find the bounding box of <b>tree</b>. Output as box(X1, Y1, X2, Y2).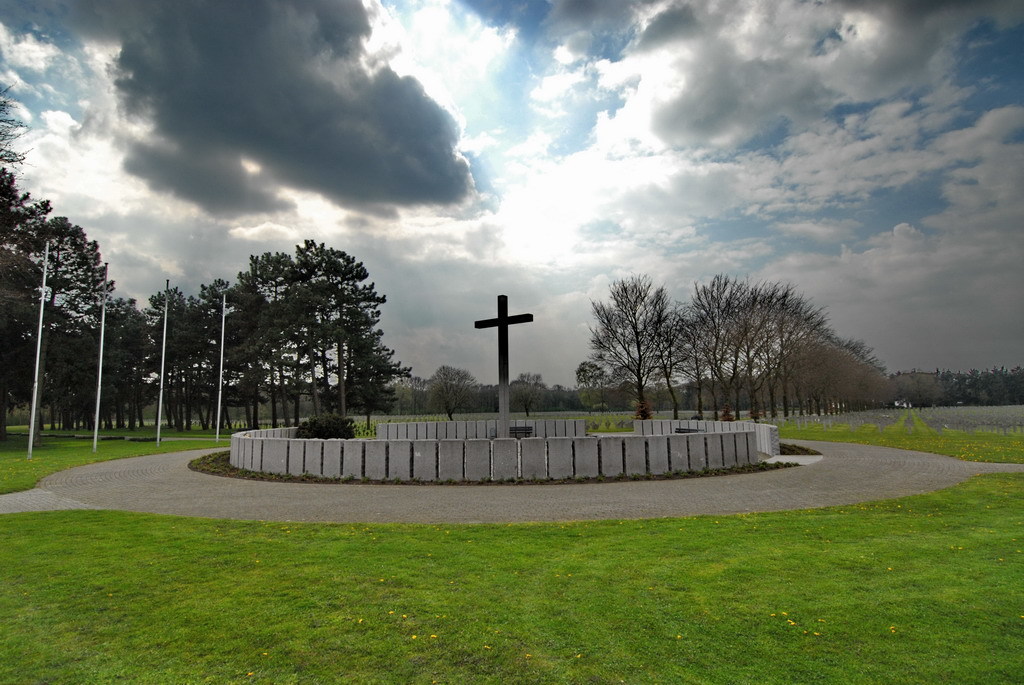
box(893, 369, 944, 412).
